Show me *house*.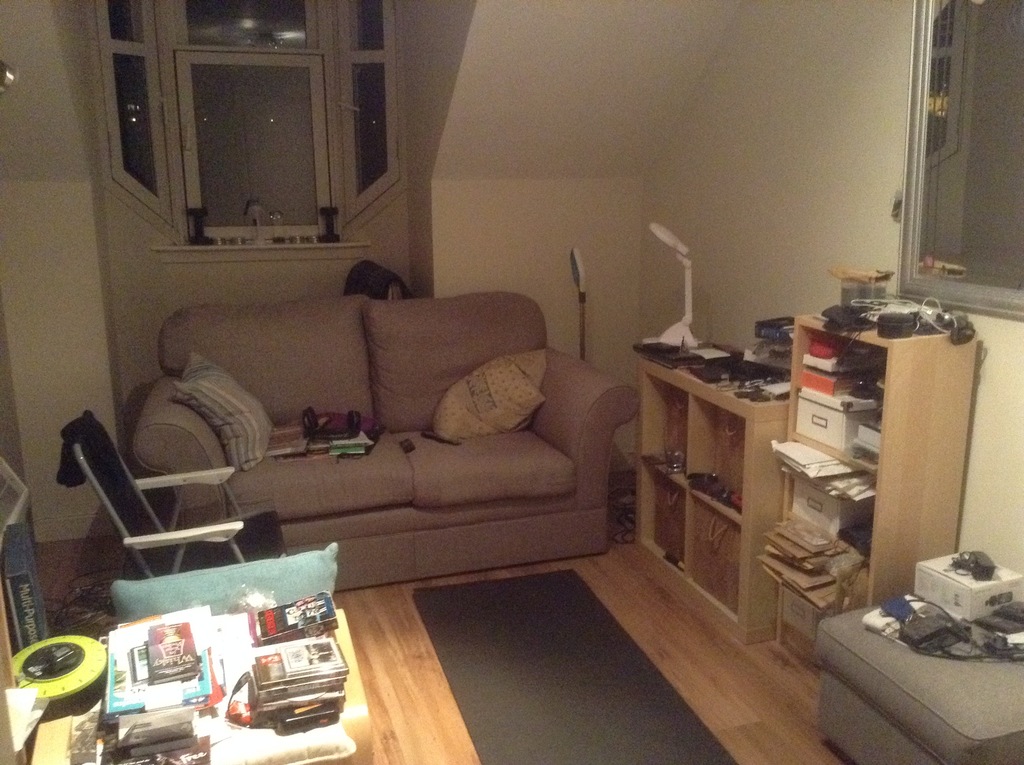
*house* is here: bbox=(0, 0, 1023, 764).
